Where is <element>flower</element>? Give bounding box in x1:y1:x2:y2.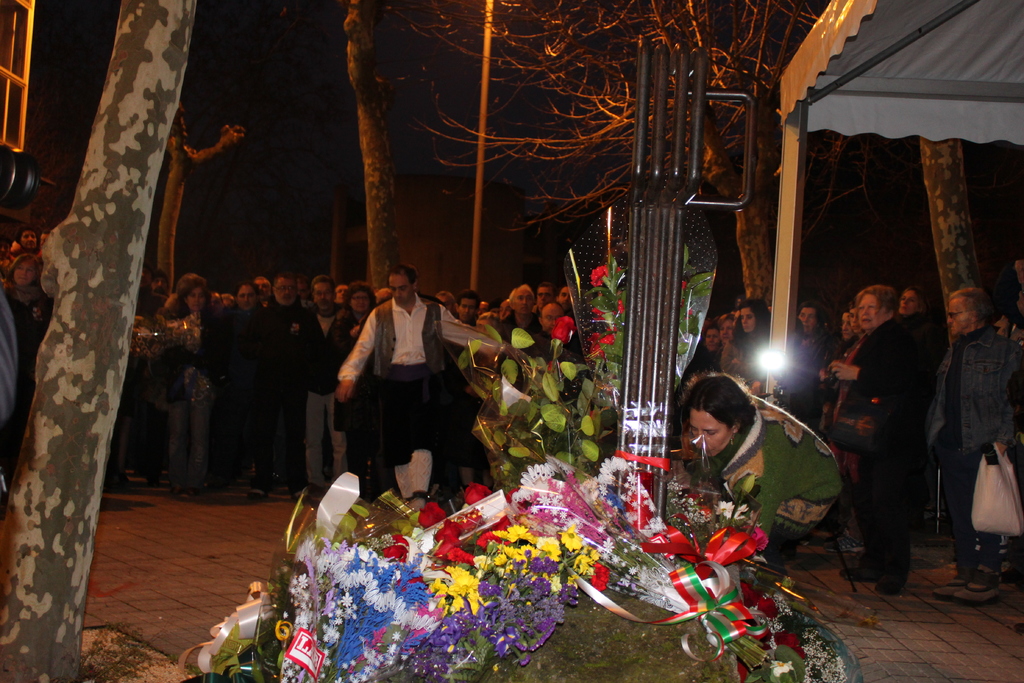
675:281:691:300.
